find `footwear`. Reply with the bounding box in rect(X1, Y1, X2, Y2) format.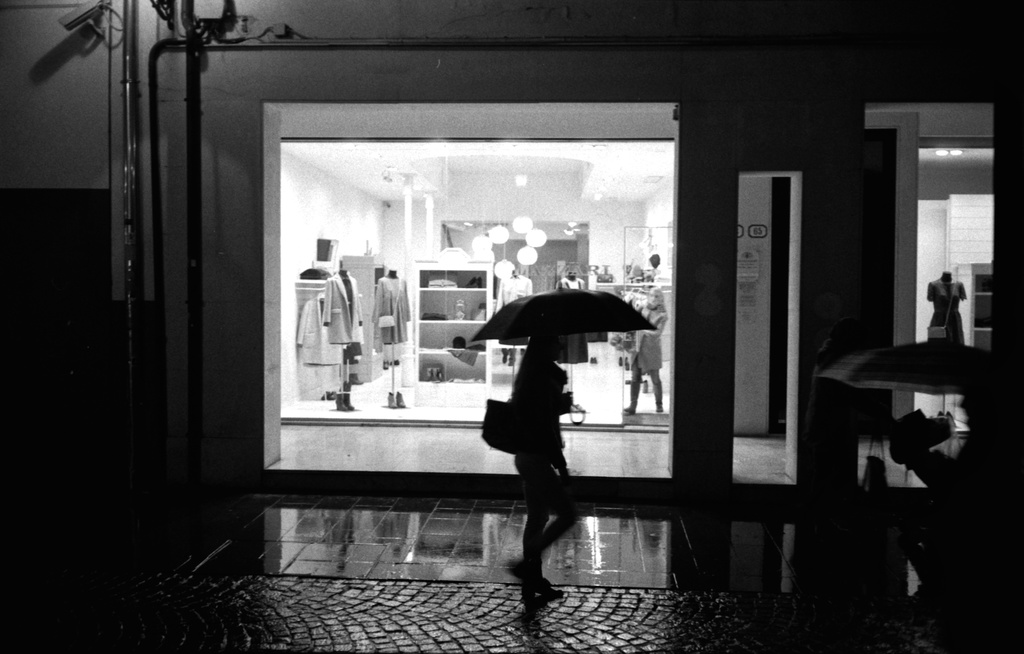
rect(347, 369, 362, 385).
